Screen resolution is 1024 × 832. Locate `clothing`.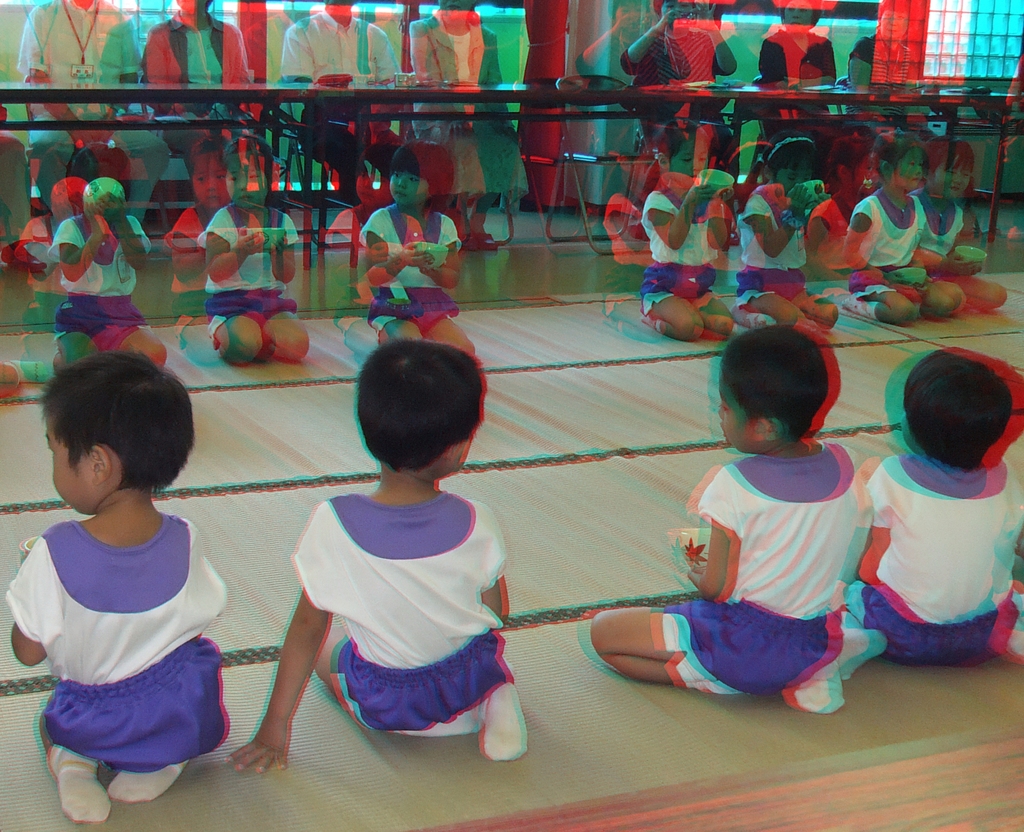
bbox(740, 193, 808, 305).
